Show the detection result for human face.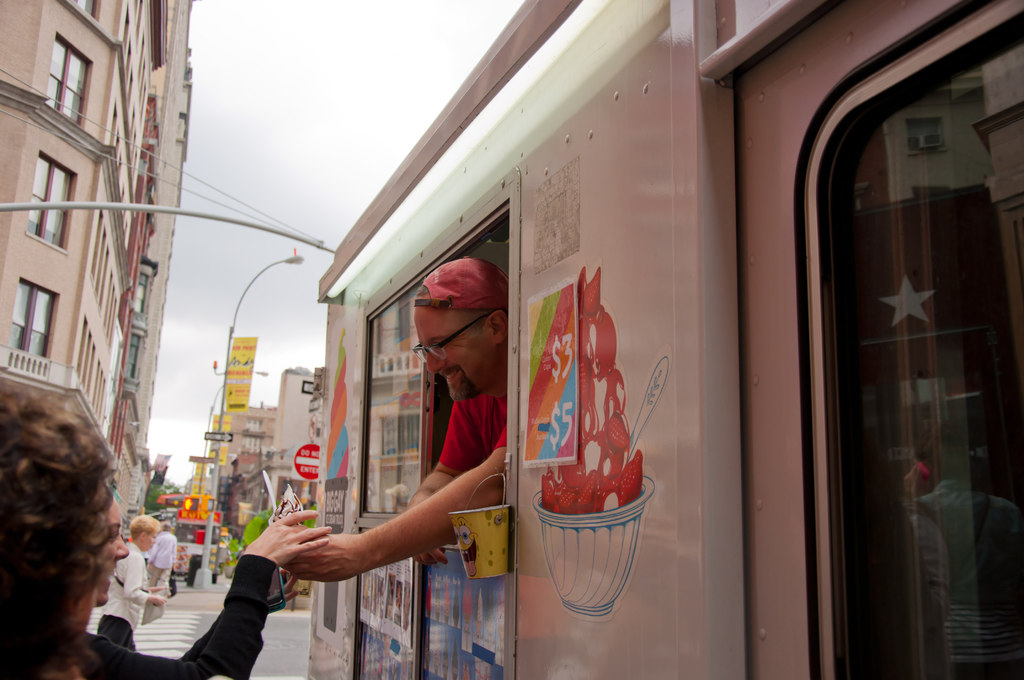
[x1=97, y1=498, x2=129, y2=605].
